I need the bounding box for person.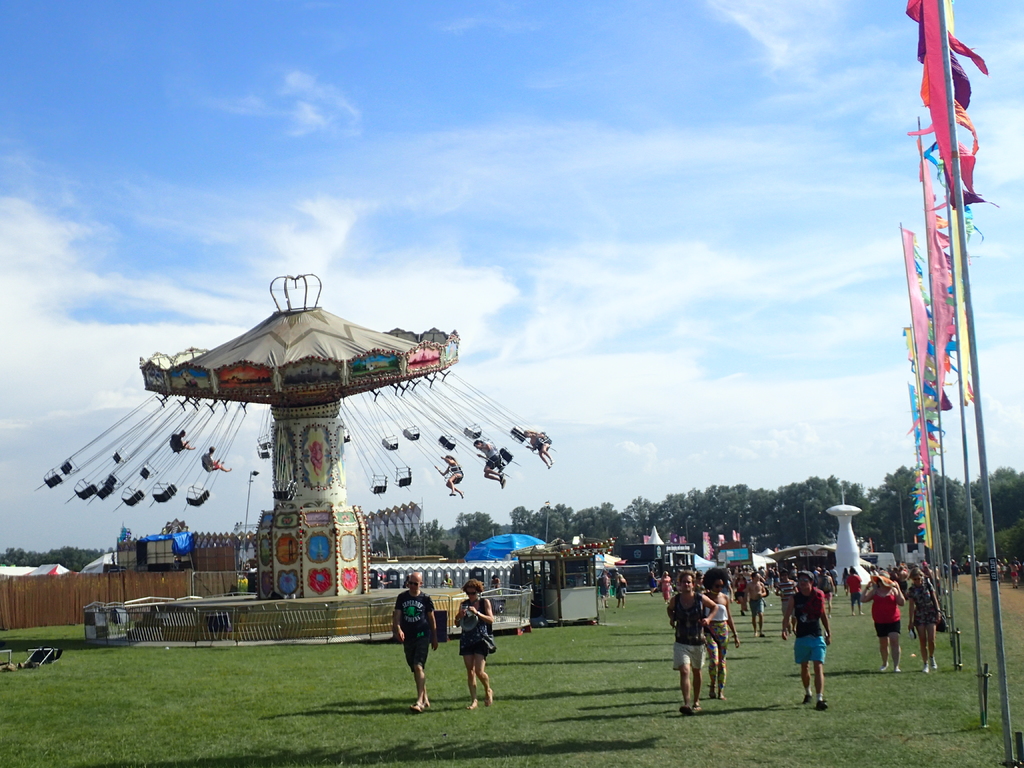
Here it is: pyautogui.locateOnScreen(830, 564, 841, 593).
